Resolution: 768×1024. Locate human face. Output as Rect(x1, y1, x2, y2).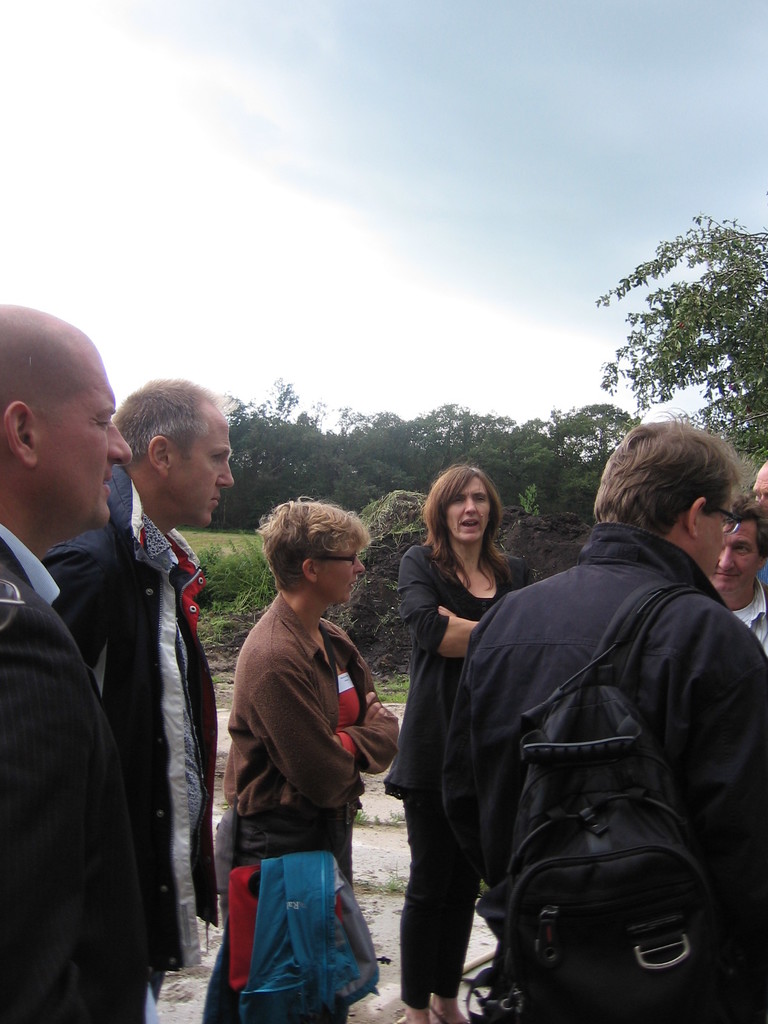
Rect(163, 401, 235, 529).
